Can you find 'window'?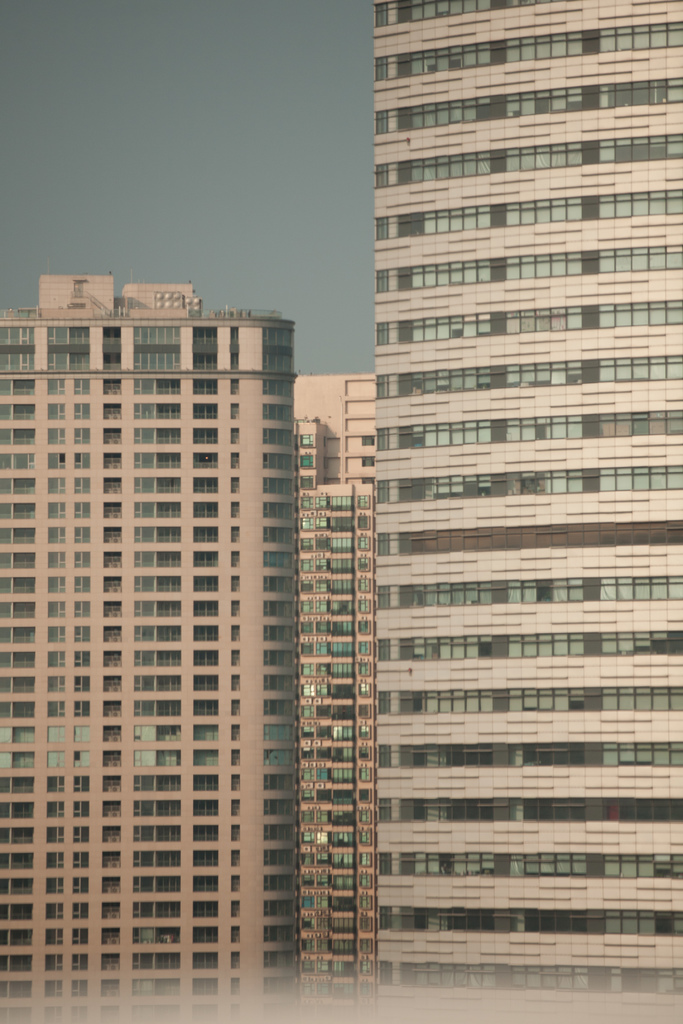
Yes, bounding box: [105,621,126,641].
